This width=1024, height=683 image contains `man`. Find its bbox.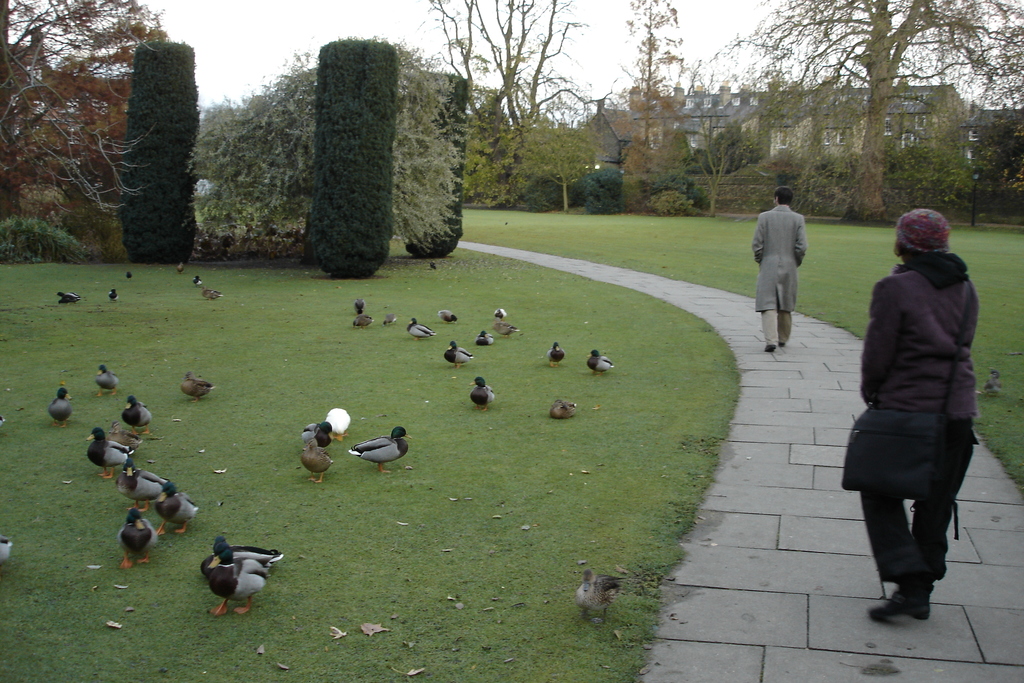
box=[756, 185, 829, 354].
